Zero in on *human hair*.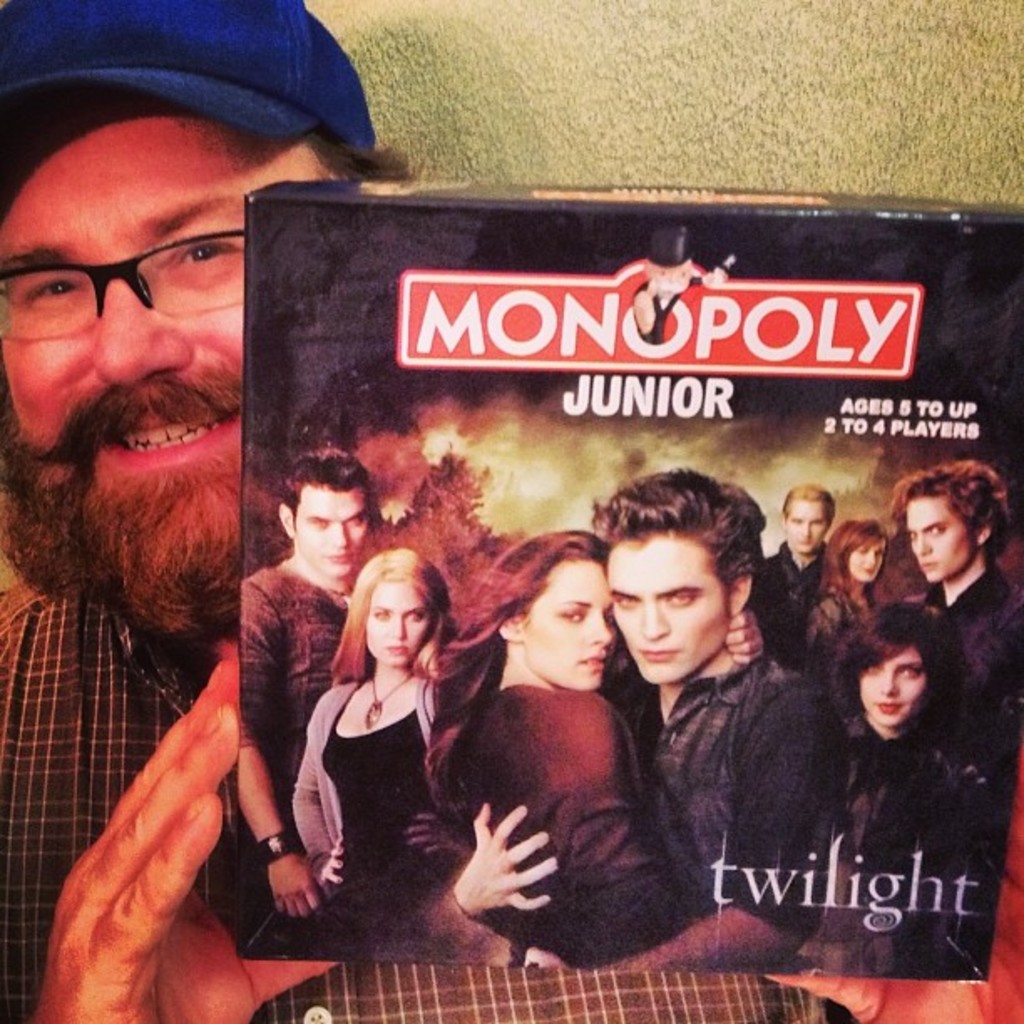
Zeroed in: (x1=604, y1=477, x2=771, y2=663).
